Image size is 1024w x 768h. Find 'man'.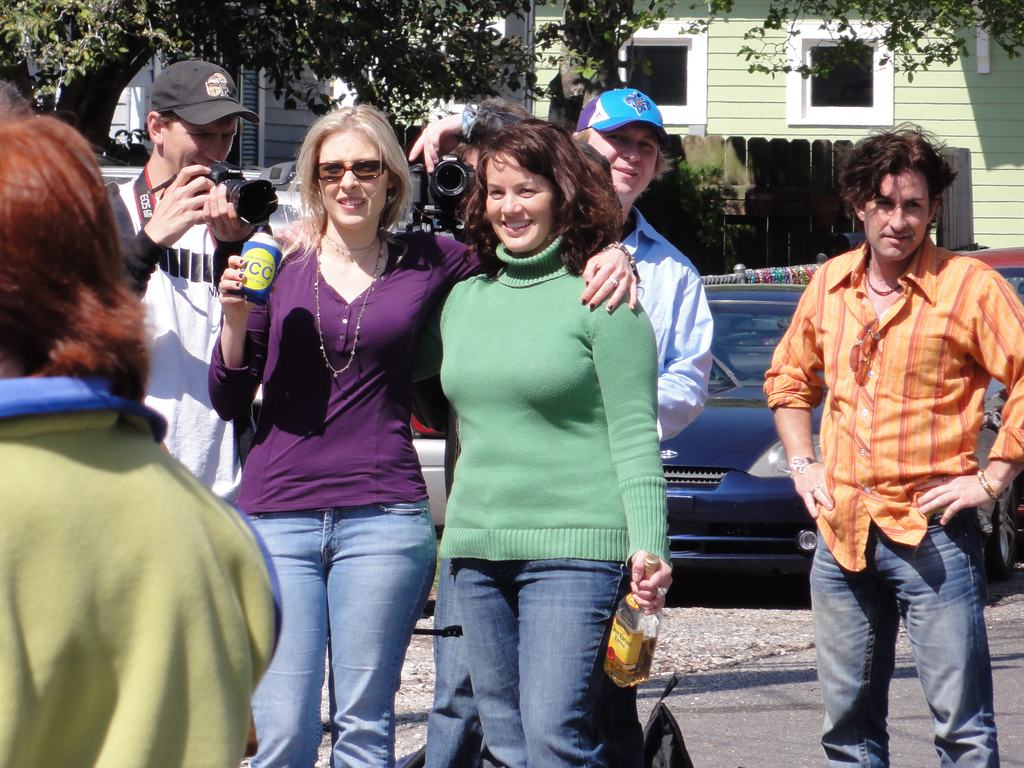
bbox=(117, 61, 273, 507).
